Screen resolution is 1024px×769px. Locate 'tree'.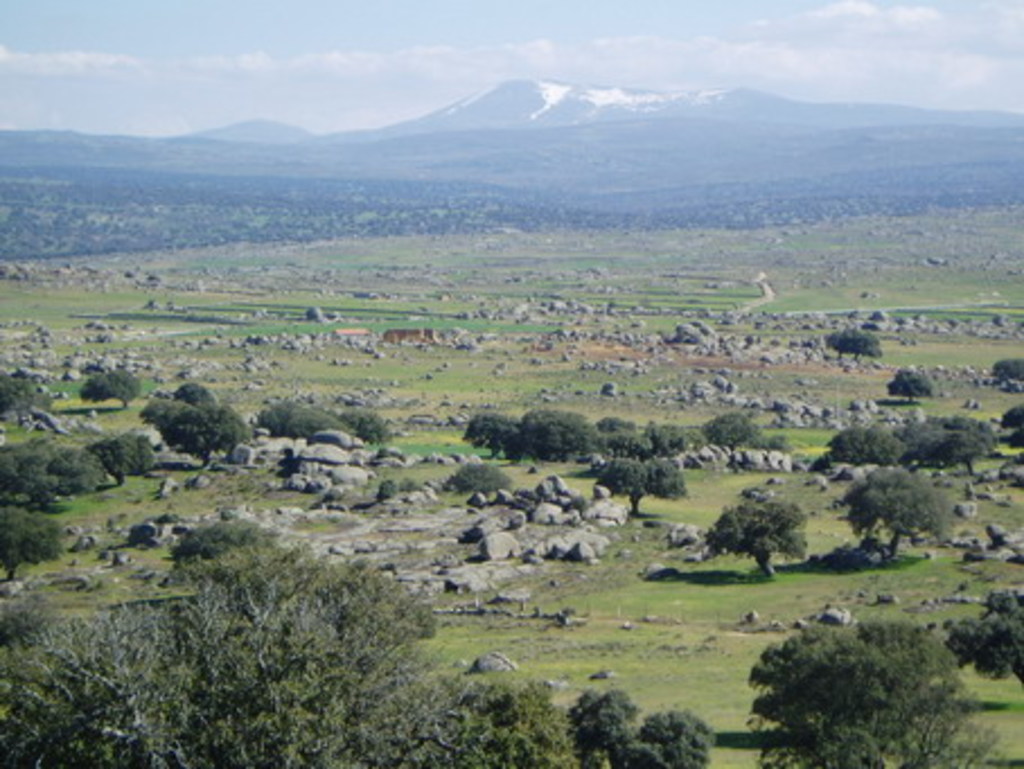
{"x1": 451, "y1": 453, "x2": 521, "y2": 505}.
